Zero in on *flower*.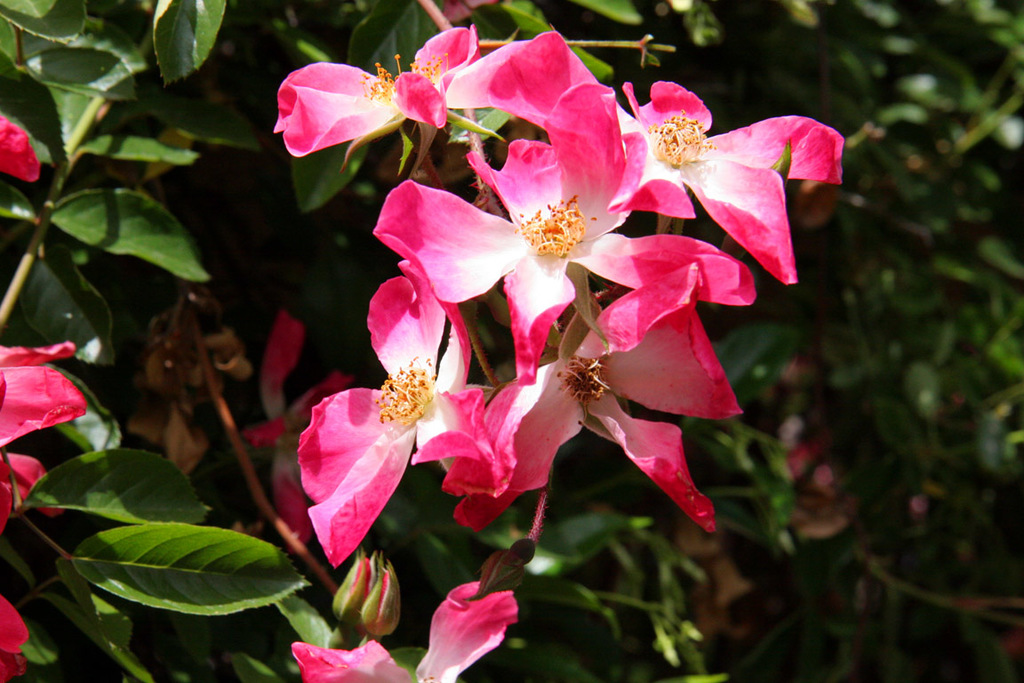
Zeroed in: pyautogui.locateOnScreen(267, 20, 596, 161).
